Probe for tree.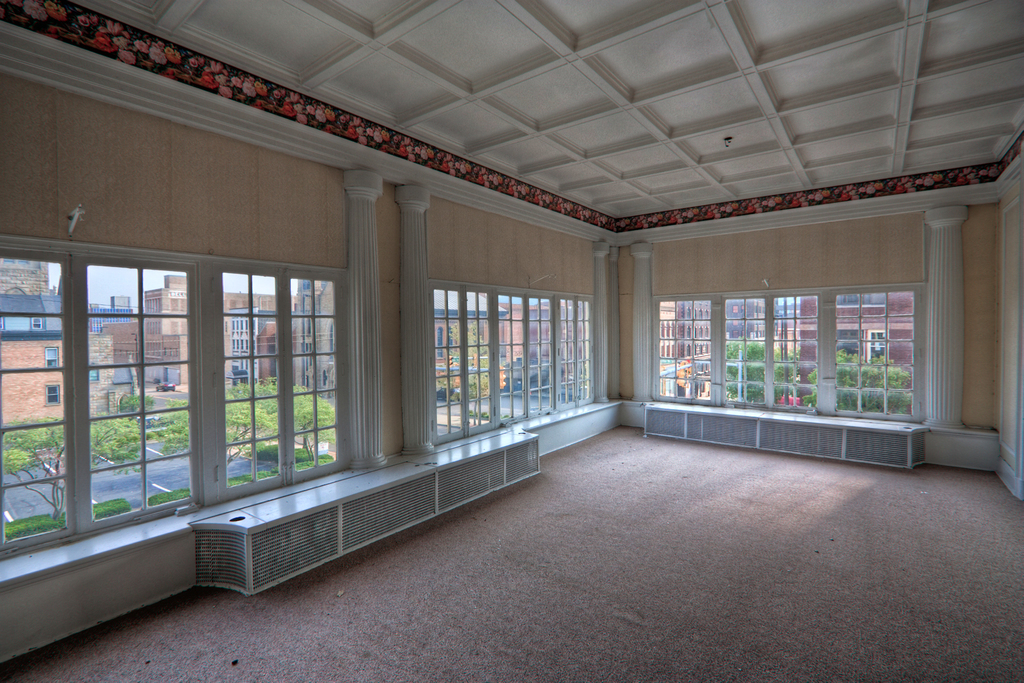
Probe result: {"x1": 840, "y1": 357, "x2": 913, "y2": 424}.
